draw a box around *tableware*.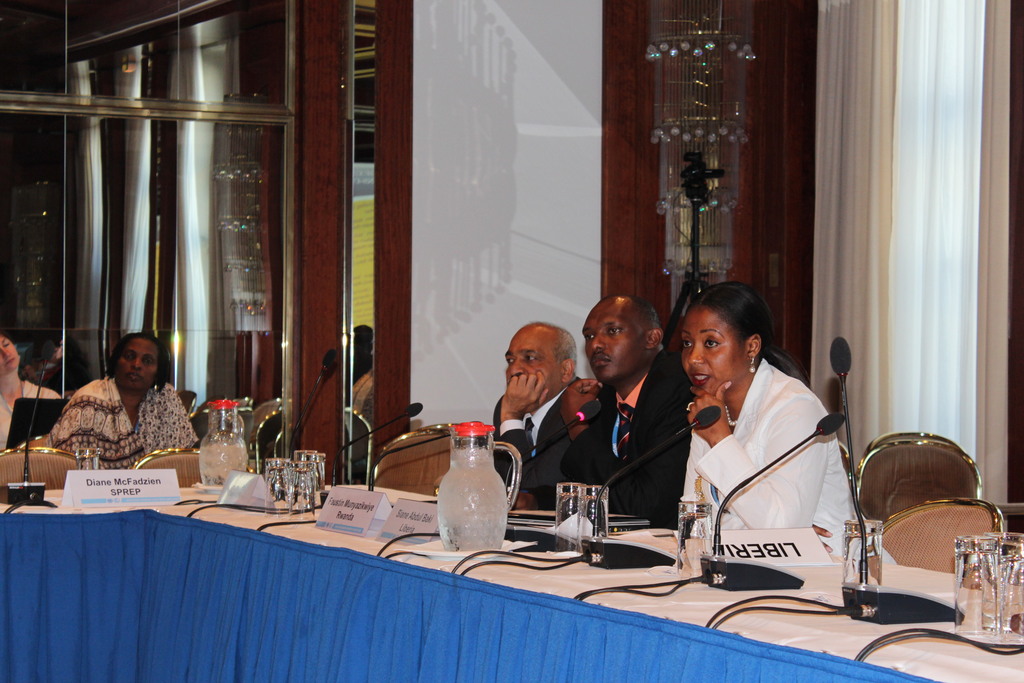
left=192, top=482, right=227, bottom=499.
